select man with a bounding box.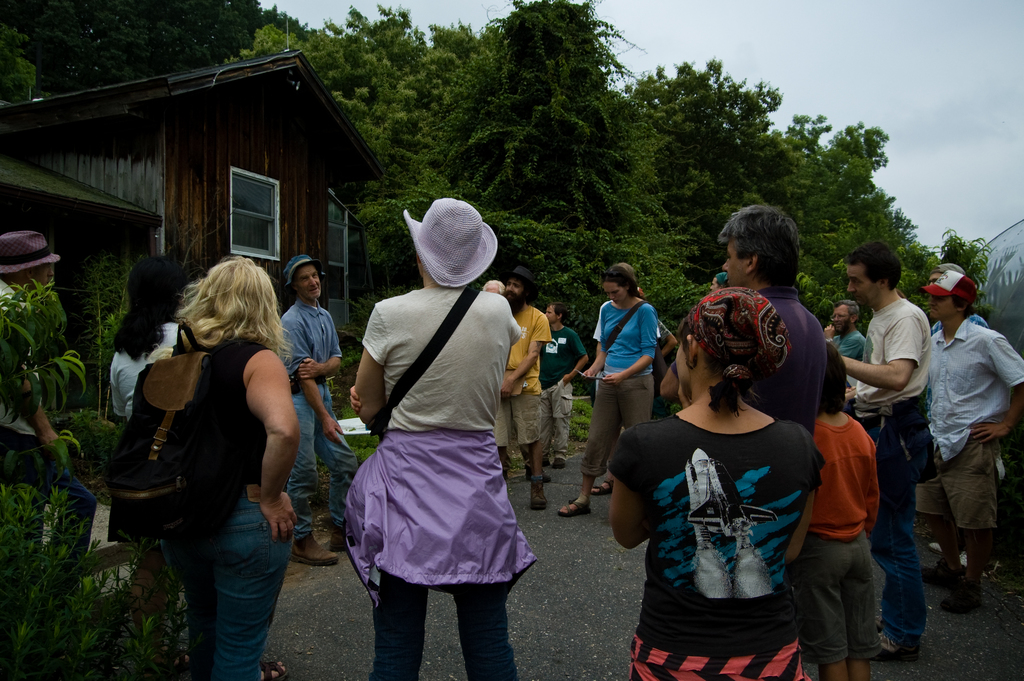
(x1=0, y1=228, x2=94, y2=602).
